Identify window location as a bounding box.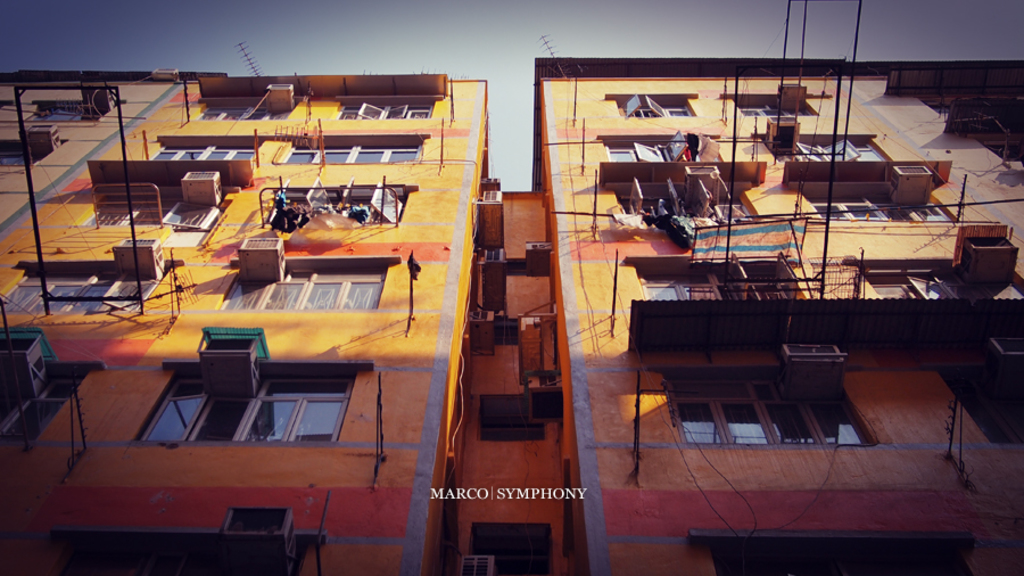
[x1=215, y1=257, x2=396, y2=308].
